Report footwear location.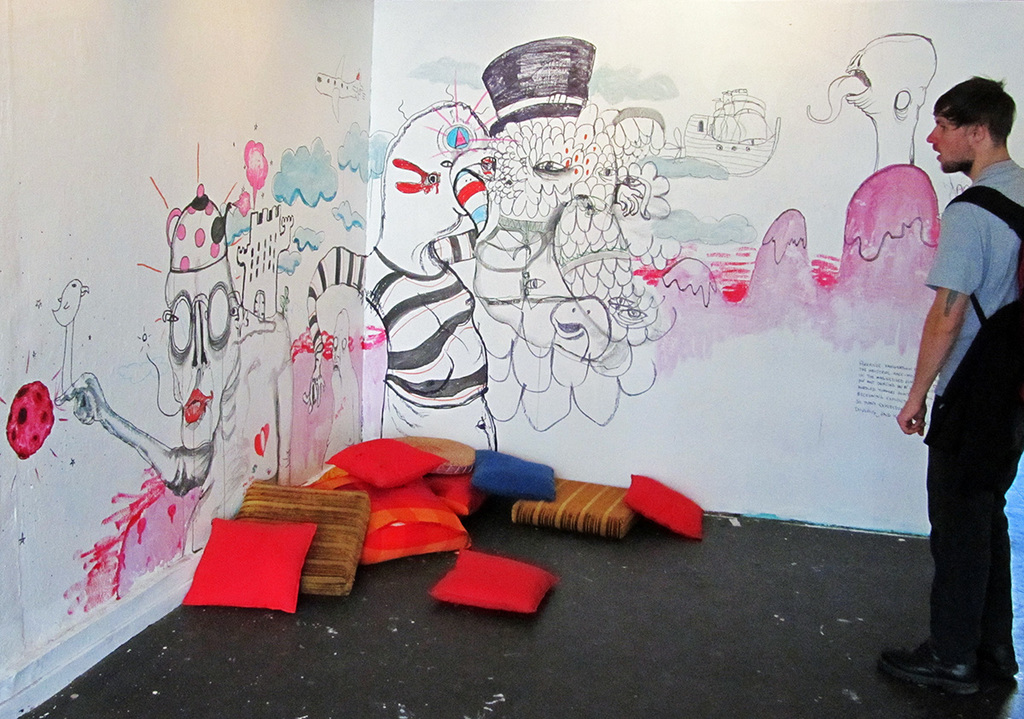
Report: (x1=875, y1=639, x2=992, y2=697).
